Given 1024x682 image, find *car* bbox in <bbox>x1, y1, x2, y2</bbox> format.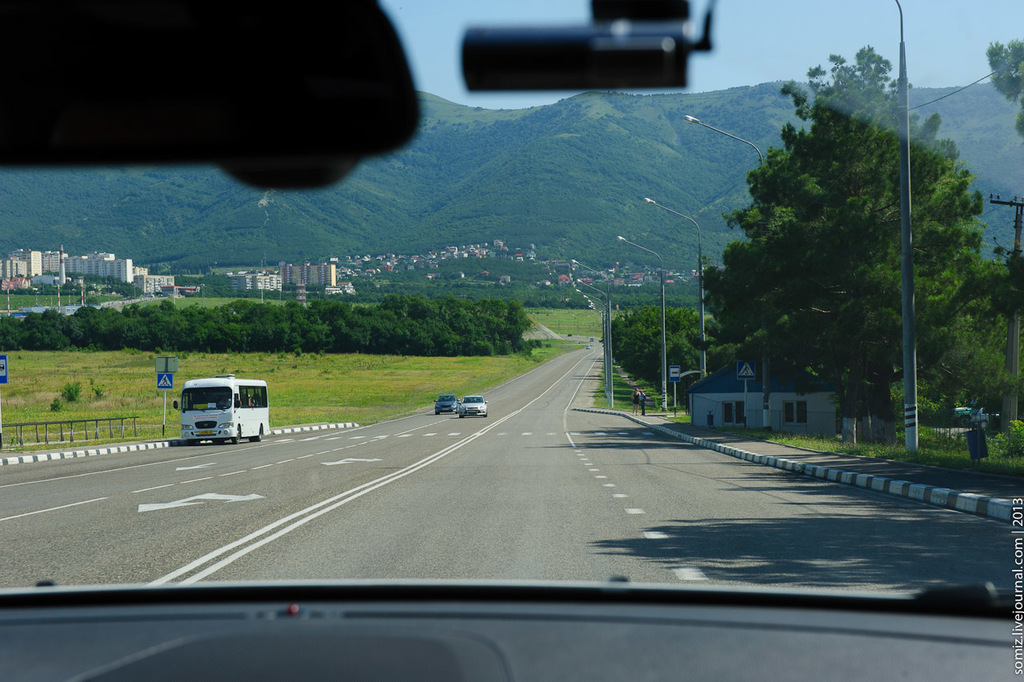
<bbox>435, 392, 446, 415</bbox>.
